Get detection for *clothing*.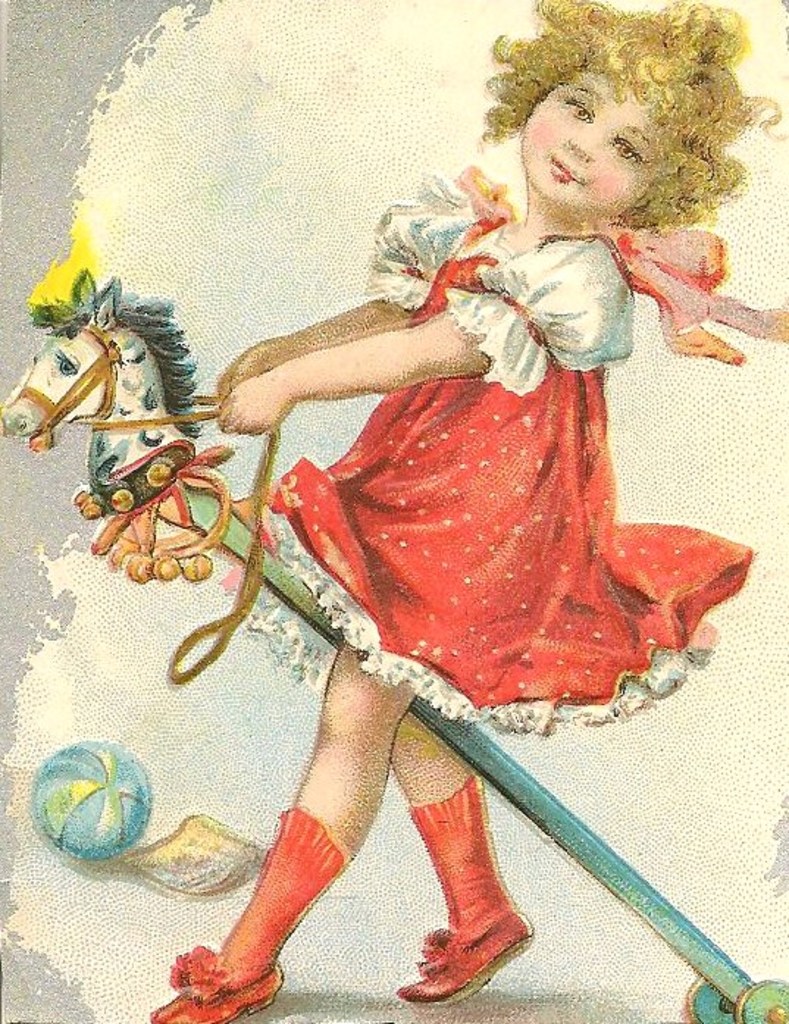
Detection: BBox(238, 154, 788, 736).
